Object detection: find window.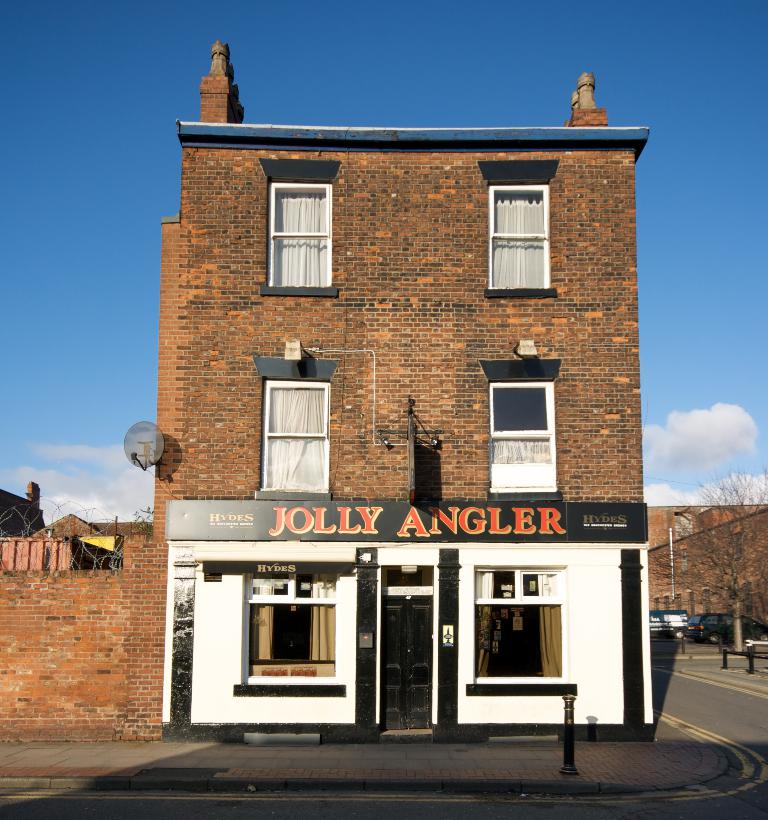
{"left": 488, "top": 379, "right": 563, "bottom": 500}.
